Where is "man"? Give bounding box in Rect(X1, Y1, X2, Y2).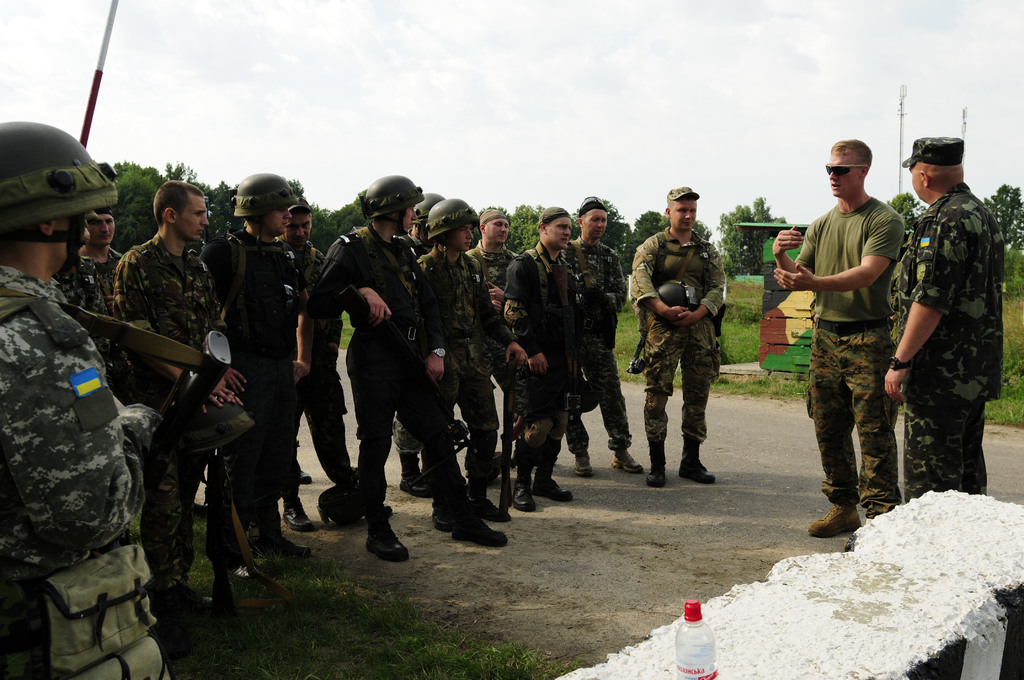
Rect(630, 186, 726, 489).
